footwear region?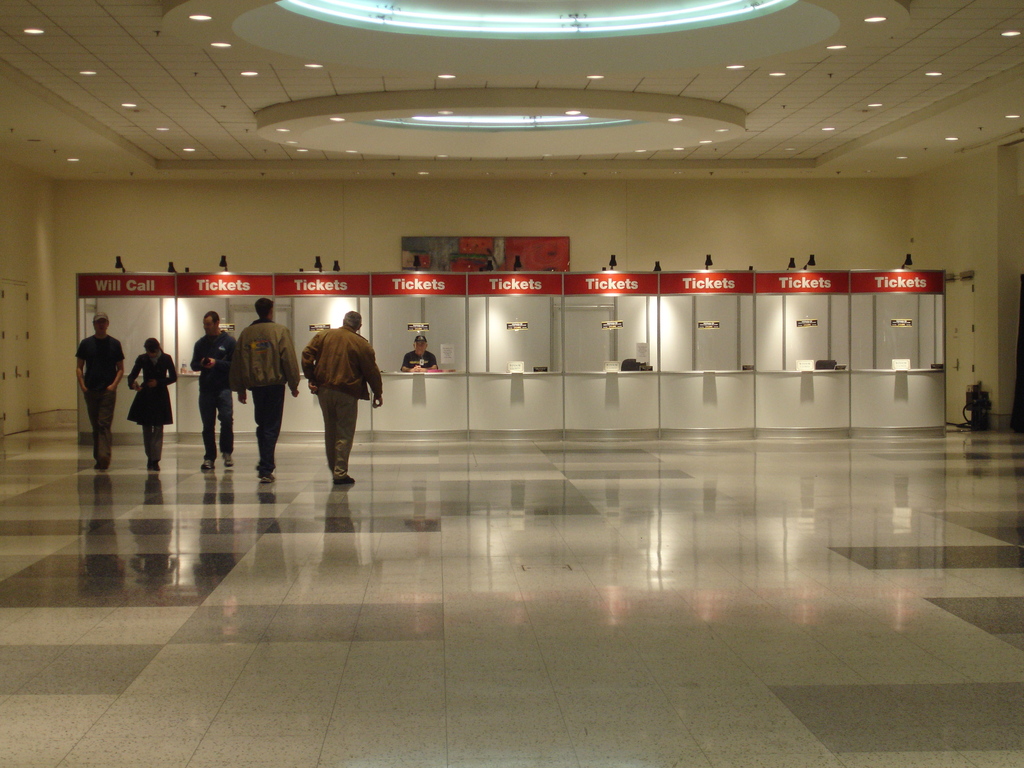
[153, 460, 158, 471]
